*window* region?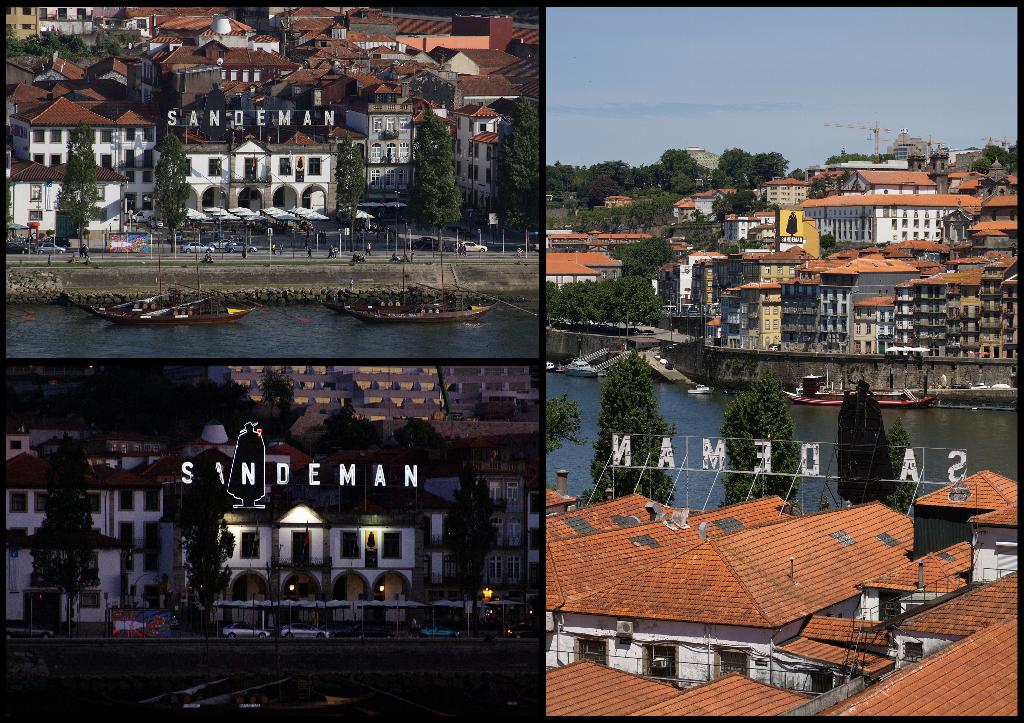
(left=381, top=530, right=404, bottom=562)
